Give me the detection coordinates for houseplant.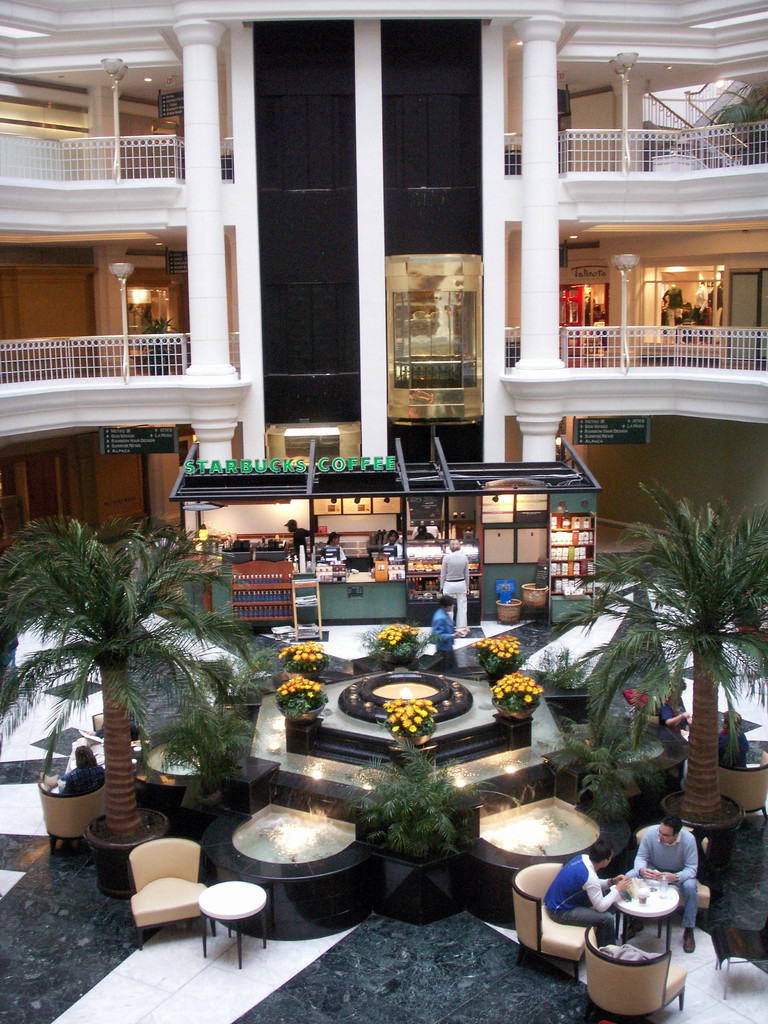
[589, 473, 767, 875].
